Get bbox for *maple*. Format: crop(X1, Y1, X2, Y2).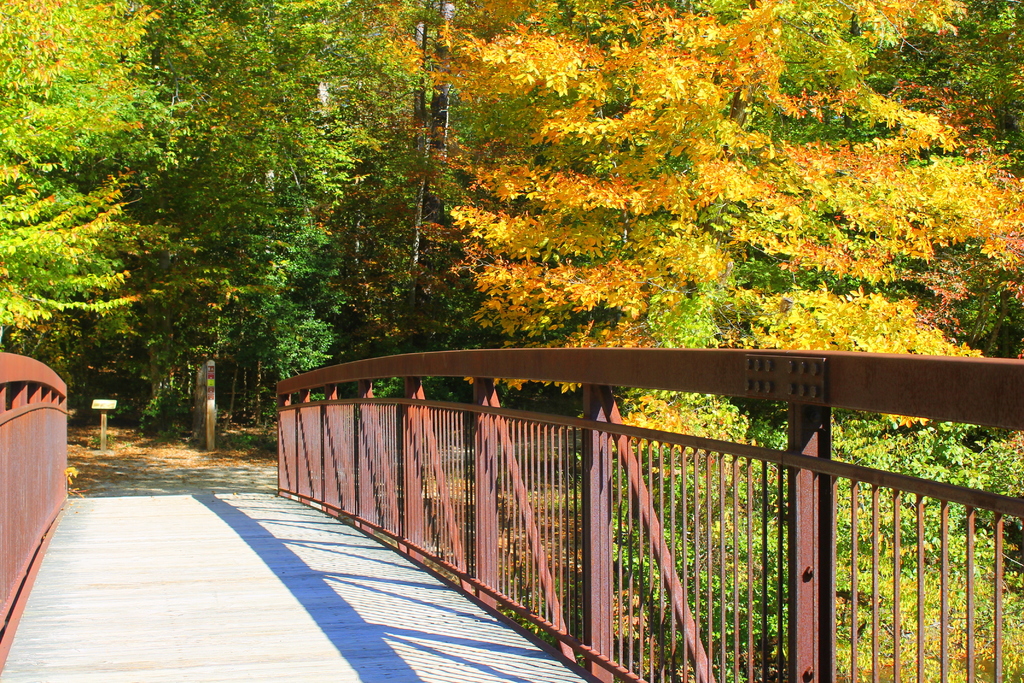
crop(373, 0, 865, 427).
